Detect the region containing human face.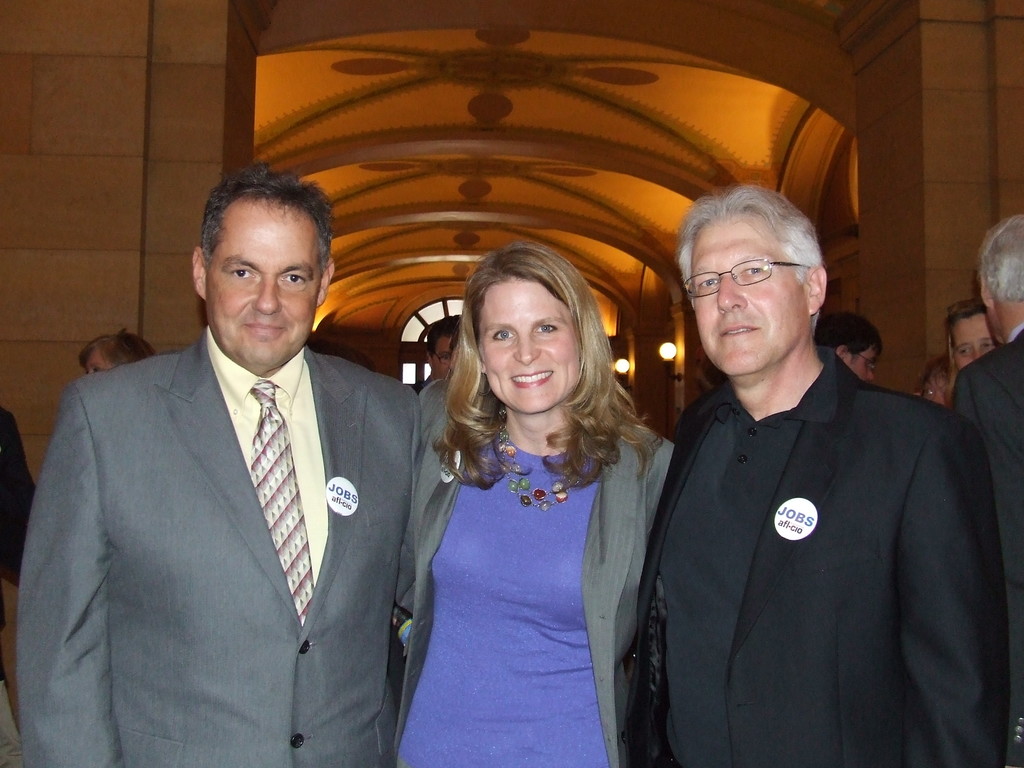
rect(844, 348, 876, 382).
